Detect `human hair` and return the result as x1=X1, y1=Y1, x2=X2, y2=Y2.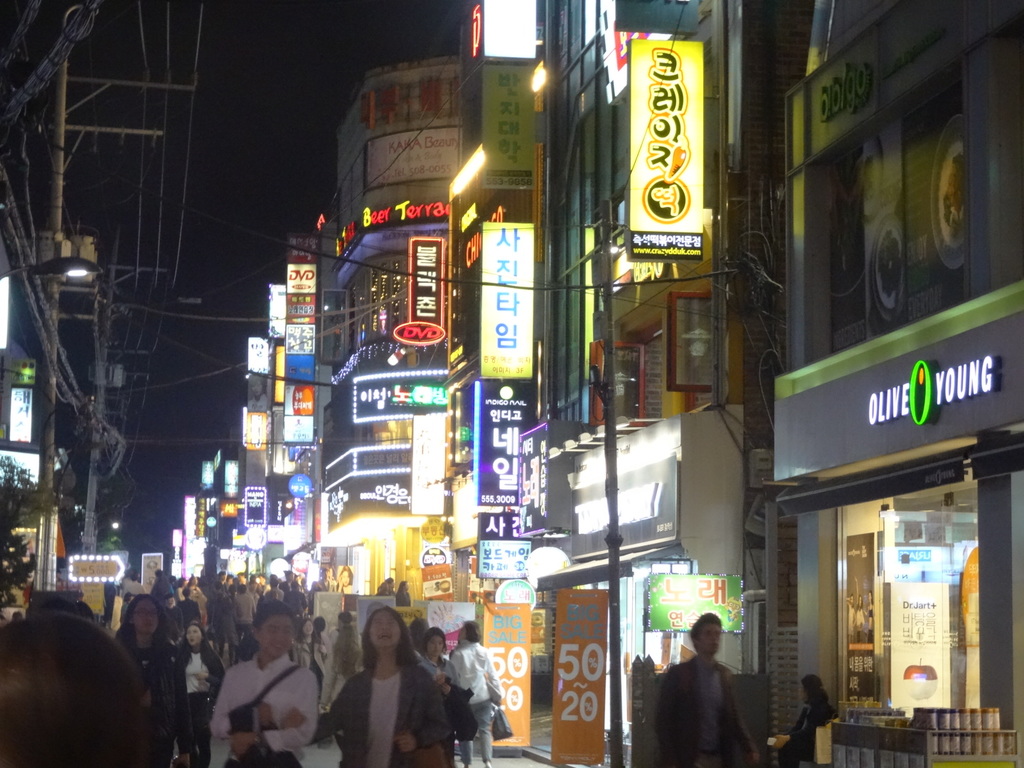
x1=294, y1=619, x2=312, y2=640.
